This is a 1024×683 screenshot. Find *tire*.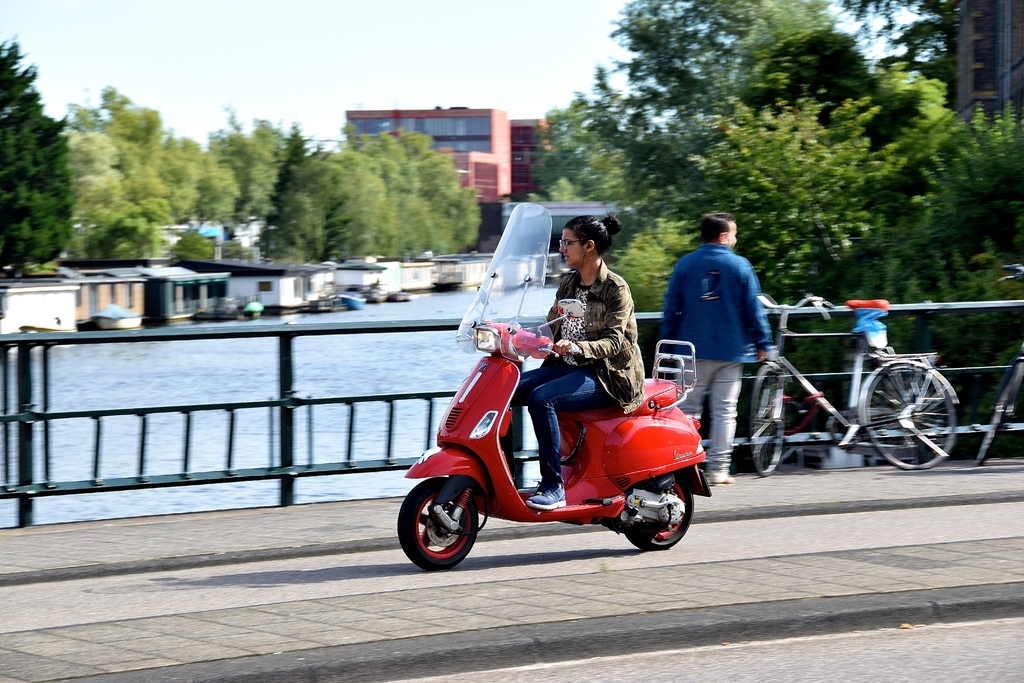
Bounding box: [left=401, top=472, right=499, bottom=574].
